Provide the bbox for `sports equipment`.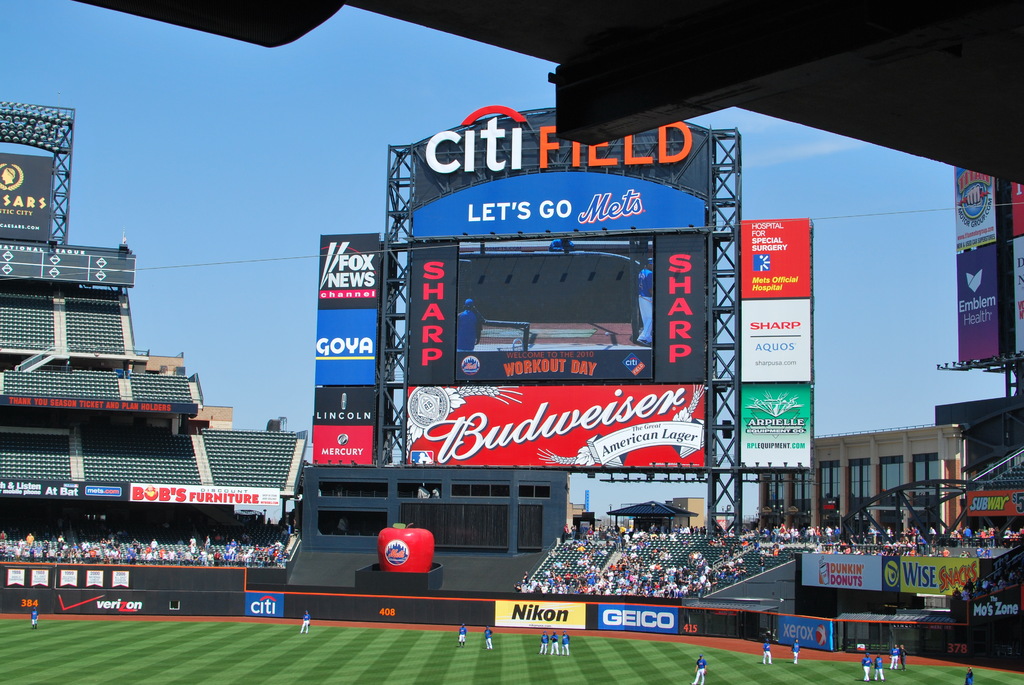
select_region(644, 259, 653, 269).
